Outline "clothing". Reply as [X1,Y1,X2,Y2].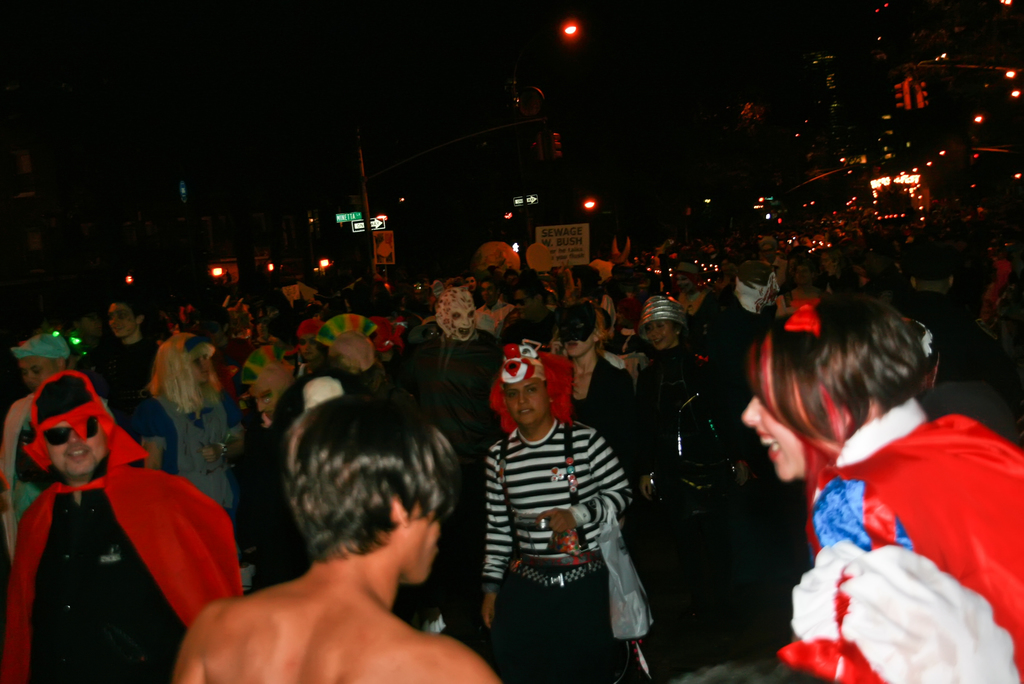
[0,371,246,680].
